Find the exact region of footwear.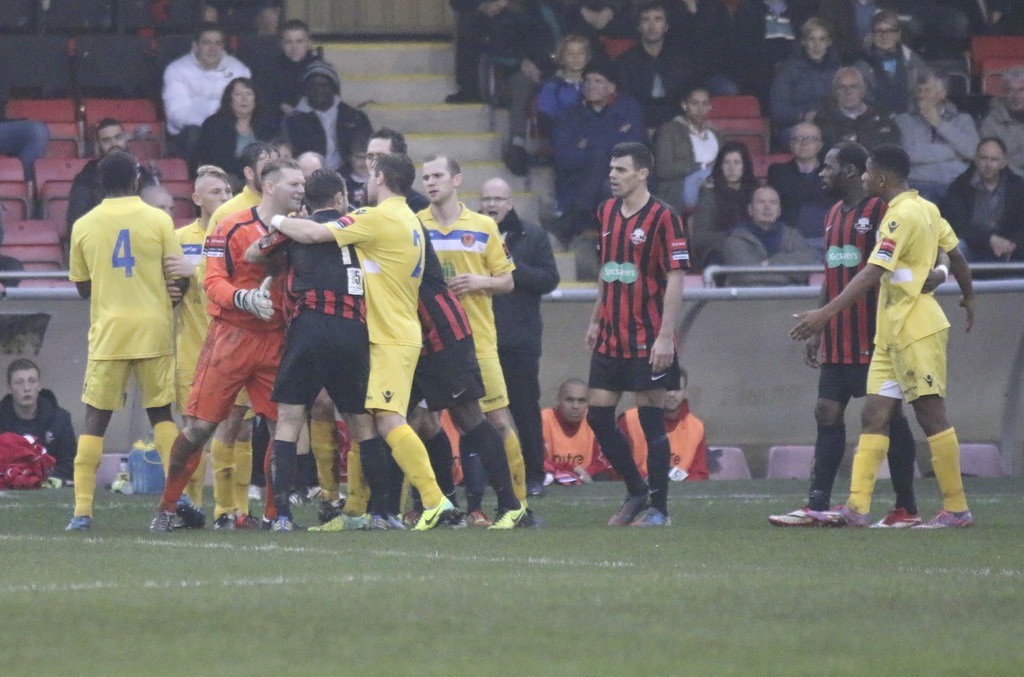
Exact region: {"left": 417, "top": 497, "right": 452, "bottom": 532}.
